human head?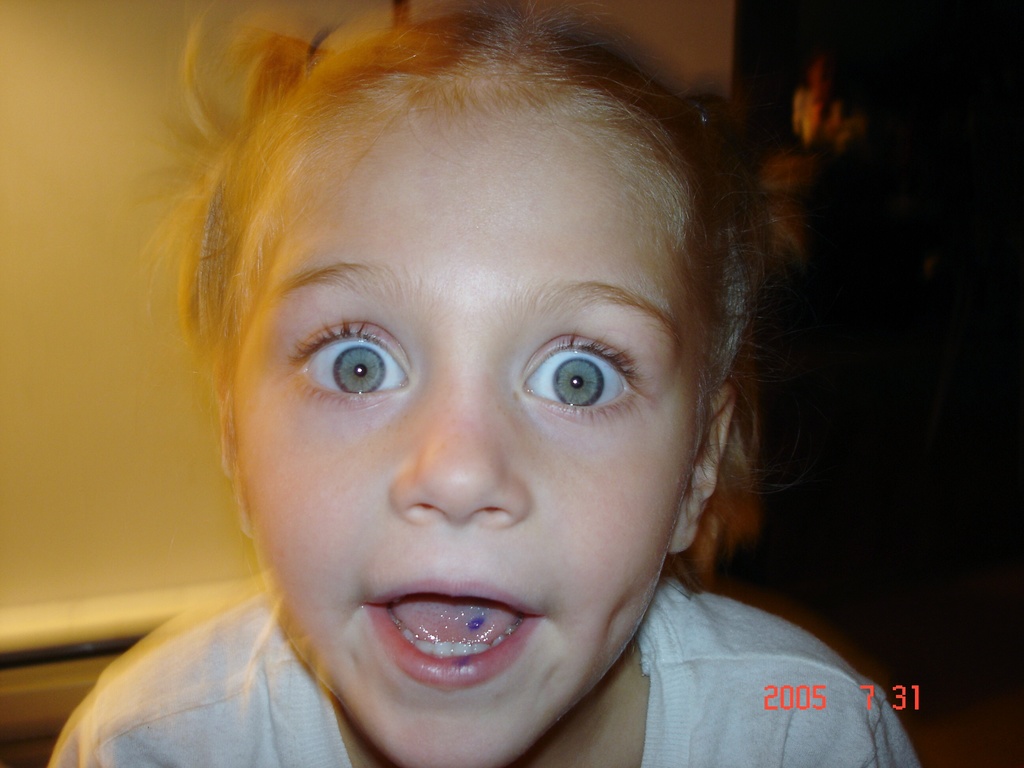
<box>201,13,746,767</box>
